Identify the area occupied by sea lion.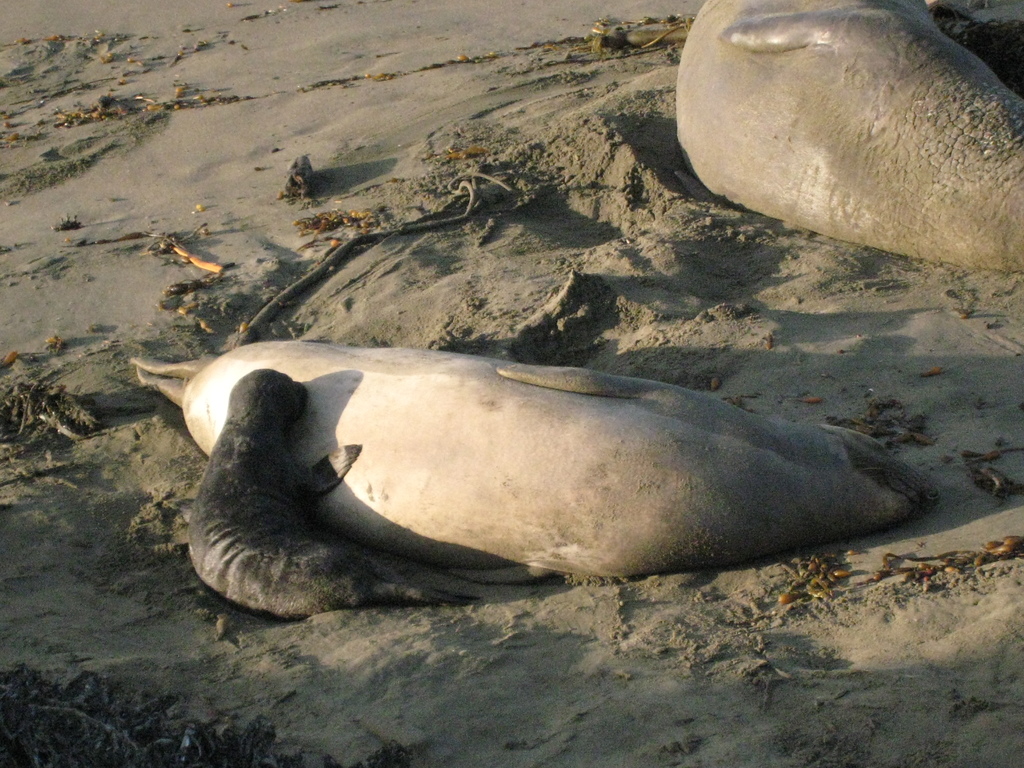
Area: locate(673, 0, 1023, 271).
